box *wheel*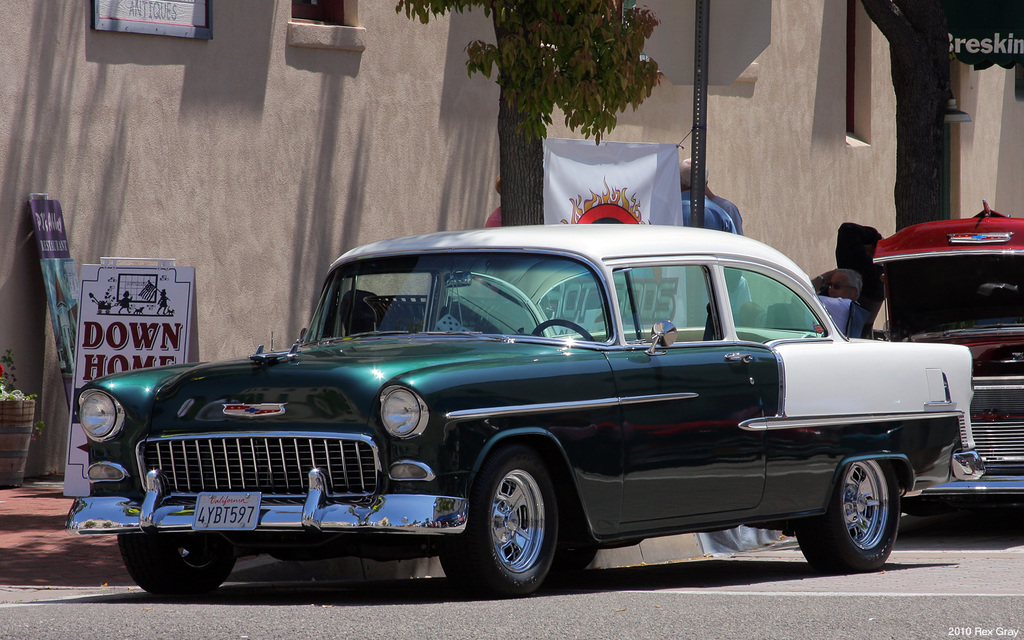
<bbox>434, 428, 557, 604</bbox>
